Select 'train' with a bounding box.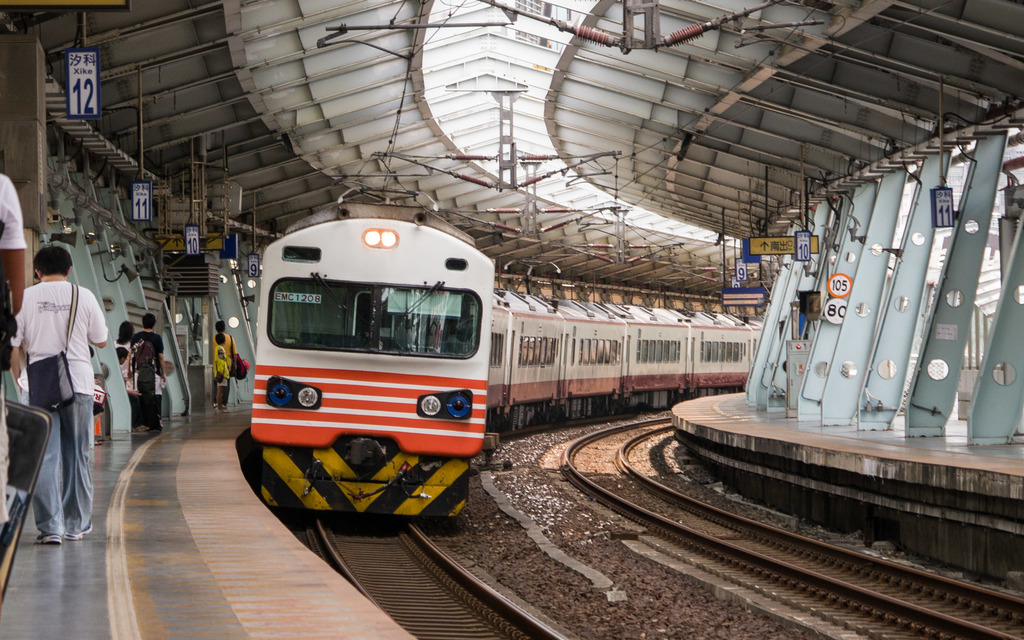
left=246, top=182, right=764, bottom=528.
